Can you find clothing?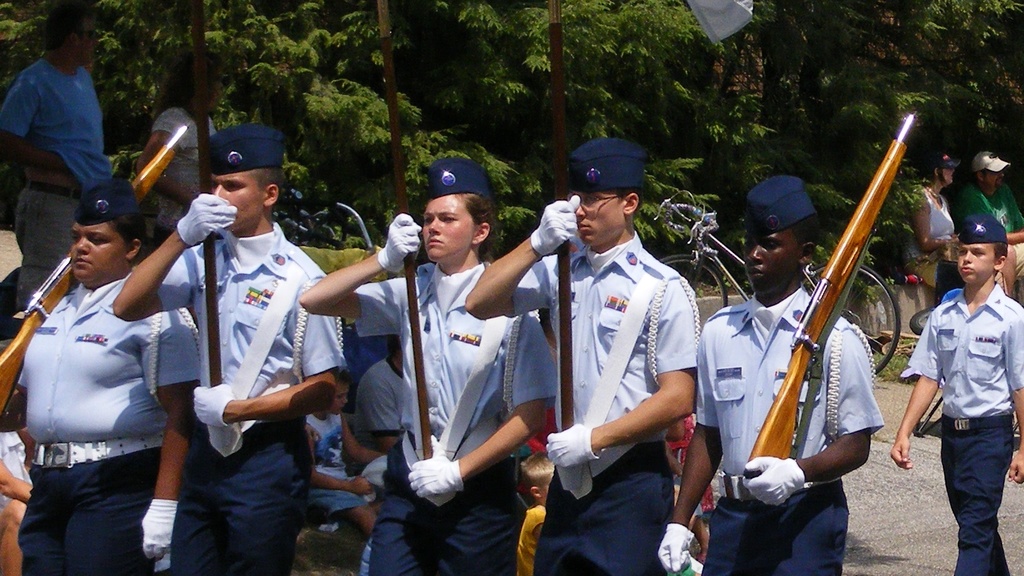
Yes, bounding box: [3,274,209,575].
